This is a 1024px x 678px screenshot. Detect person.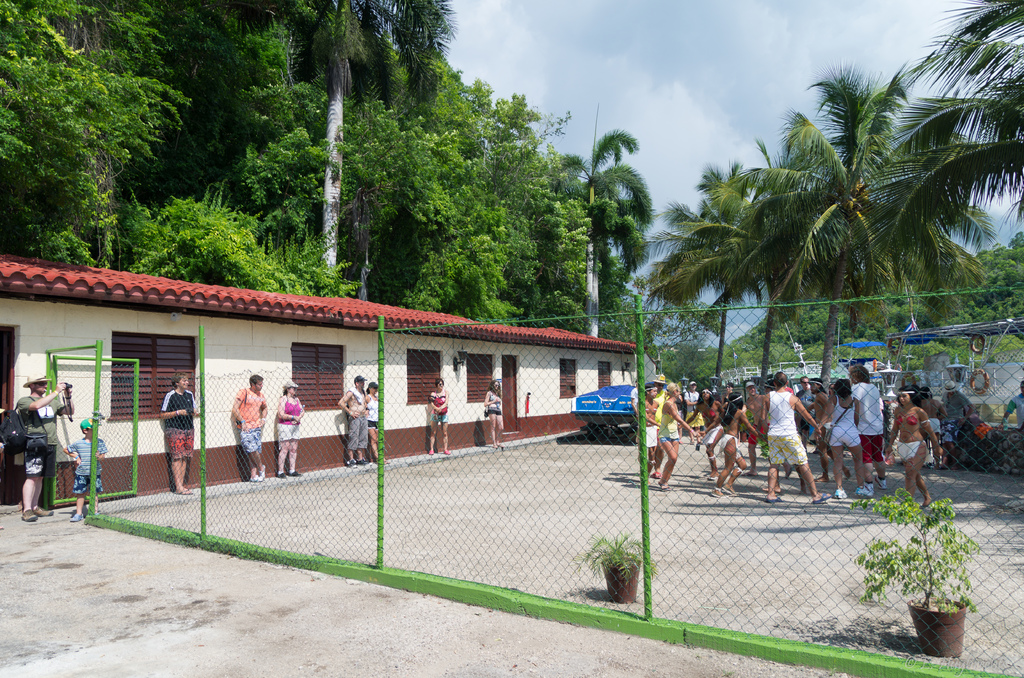
rect(682, 382, 708, 449).
